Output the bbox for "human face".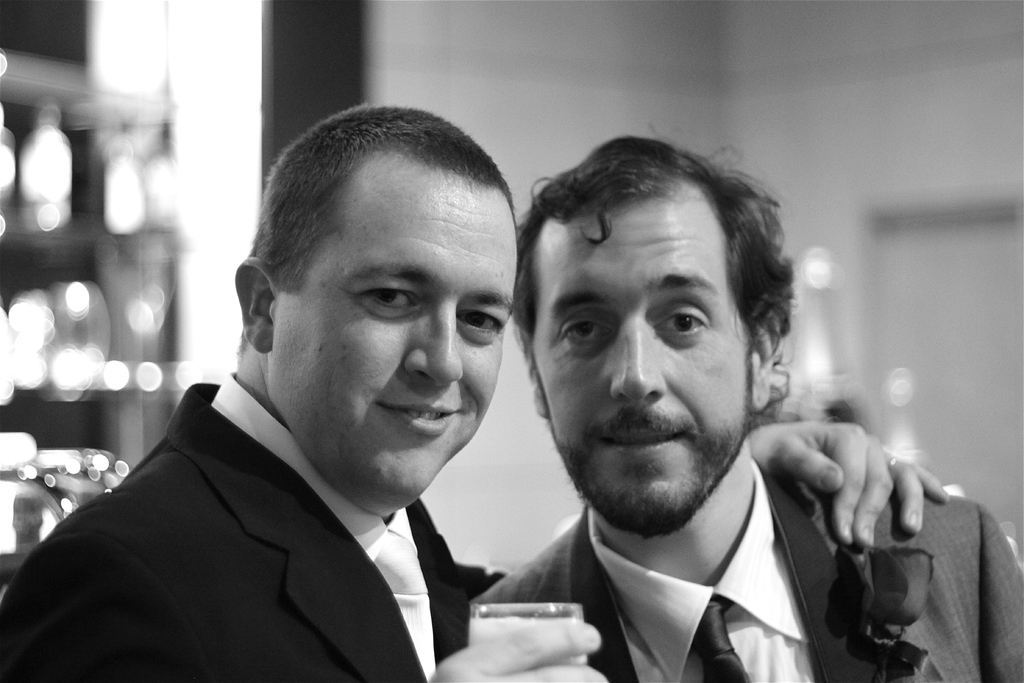
box(532, 195, 751, 506).
